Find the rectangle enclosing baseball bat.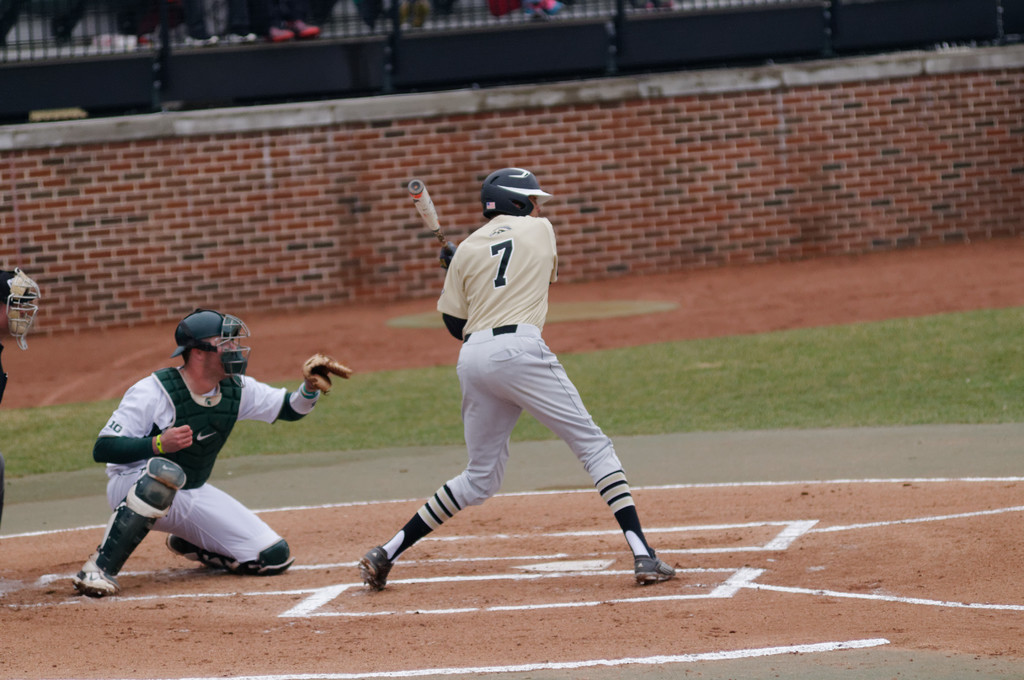
bbox=[410, 177, 454, 261].
